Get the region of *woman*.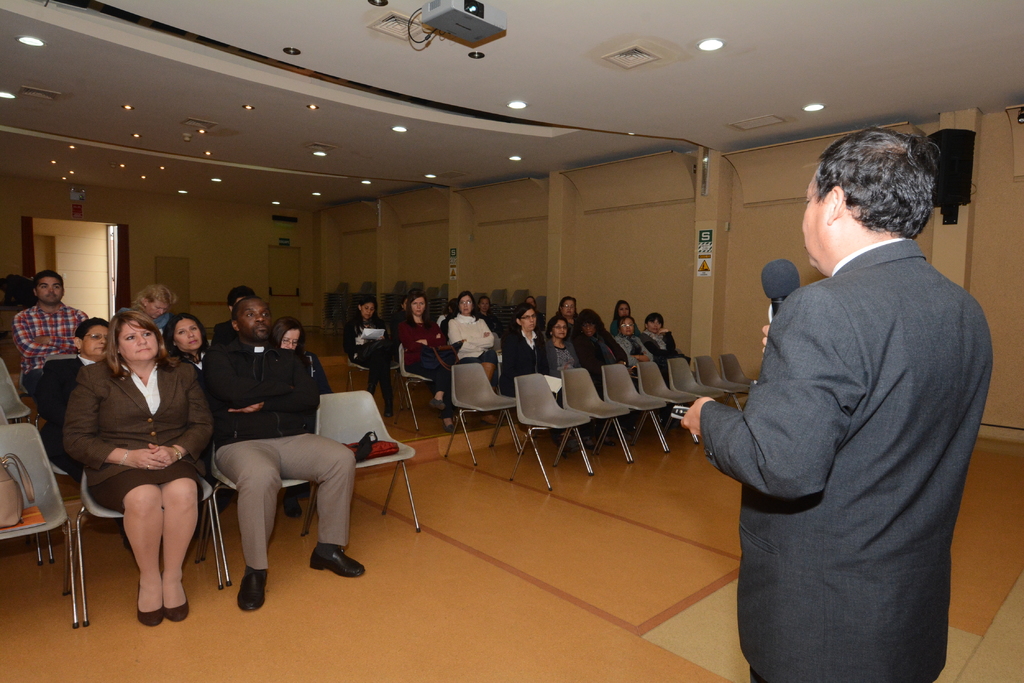
[395,287,456,435].
